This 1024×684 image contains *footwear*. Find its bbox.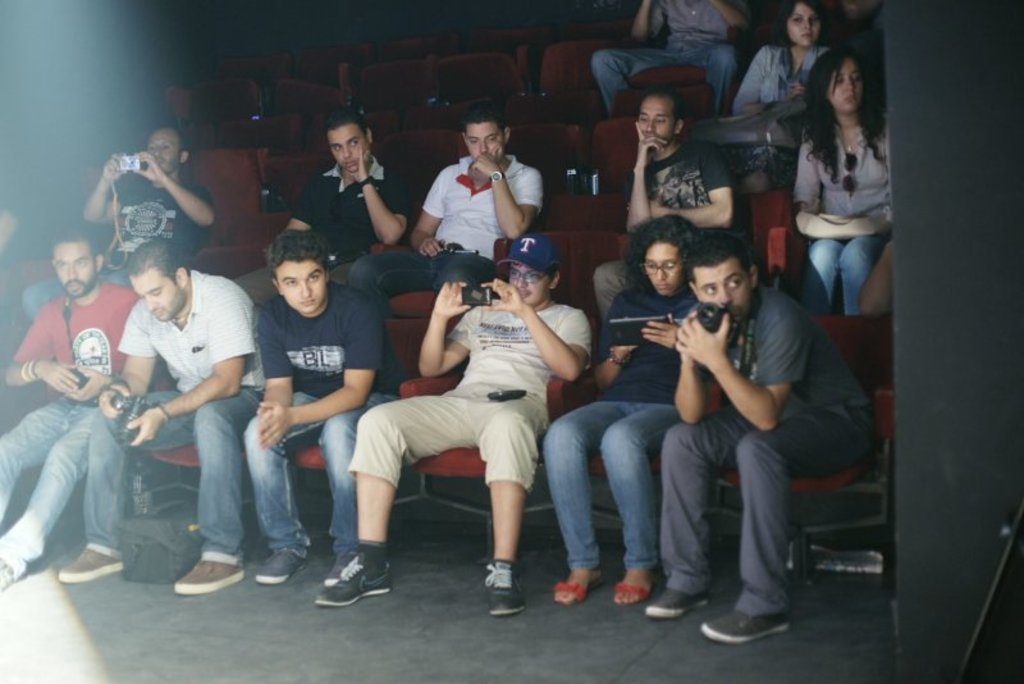
(x1=696, y1=607, x2=794, y2=643).
